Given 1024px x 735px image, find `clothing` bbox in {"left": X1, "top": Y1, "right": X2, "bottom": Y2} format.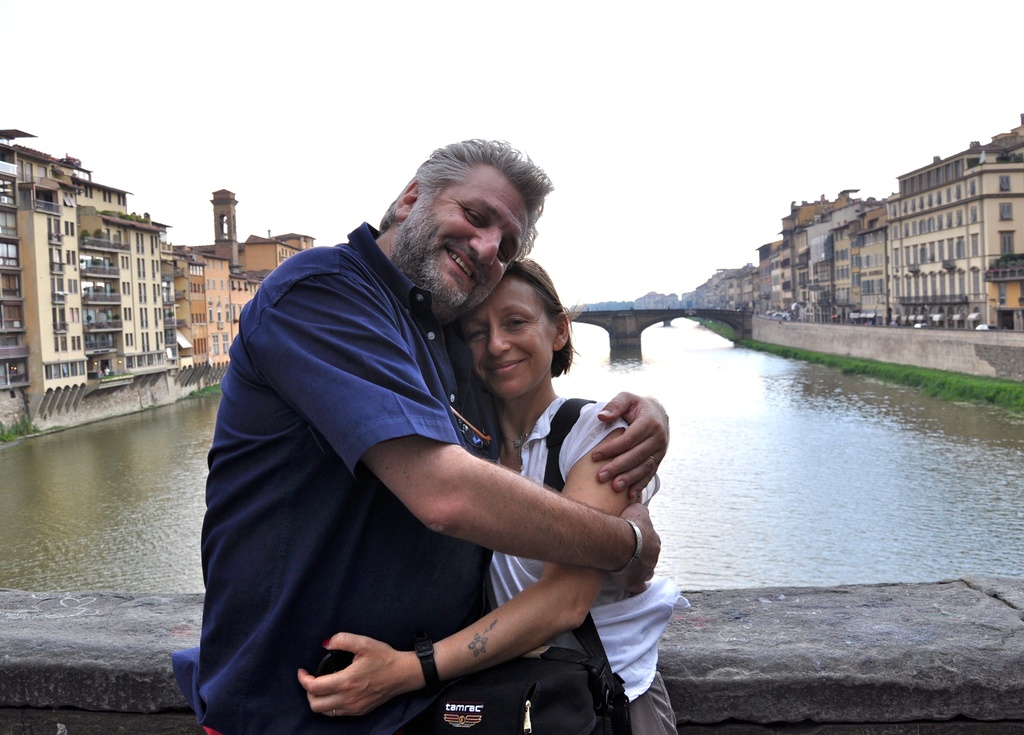
{"left": 193, "top": 209, "right": 582, "bottom": 727}.
